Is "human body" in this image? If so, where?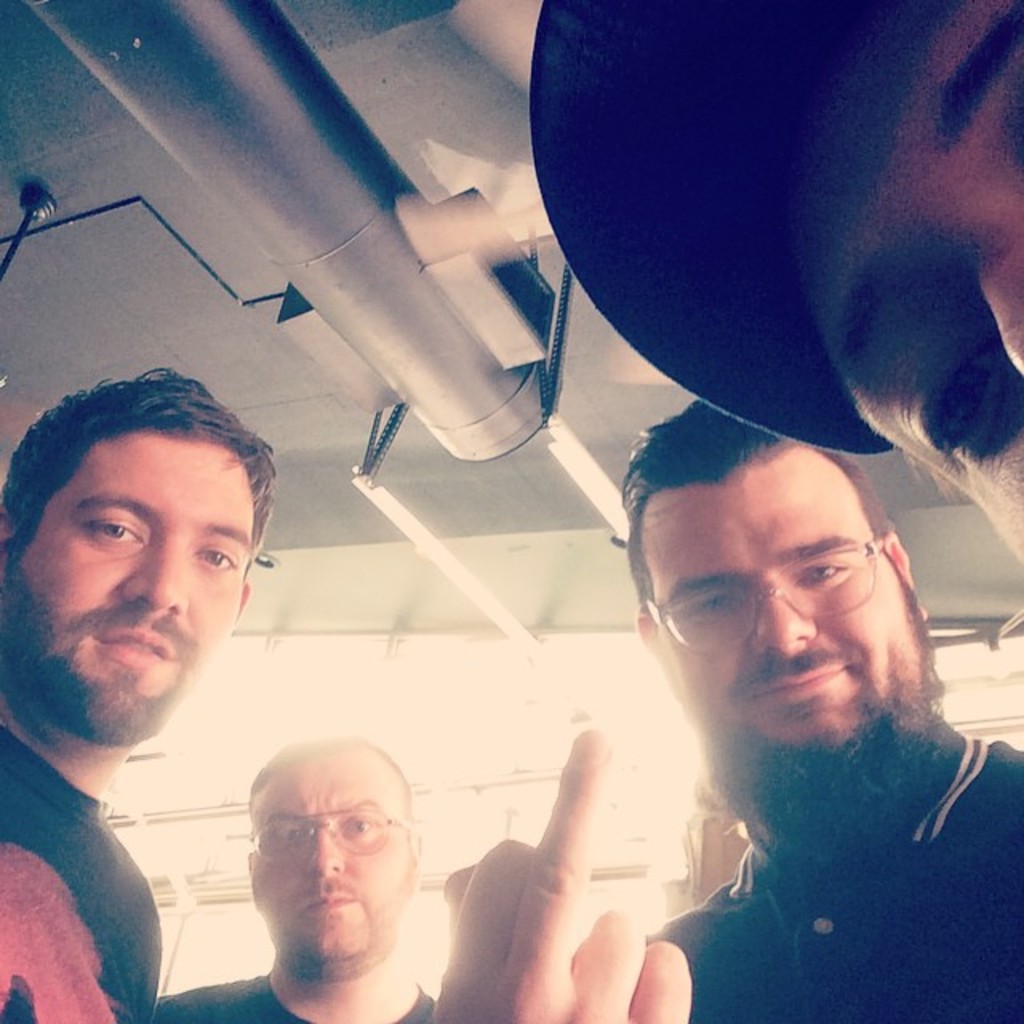
Yes, at (147, 733, 443, 1022).
